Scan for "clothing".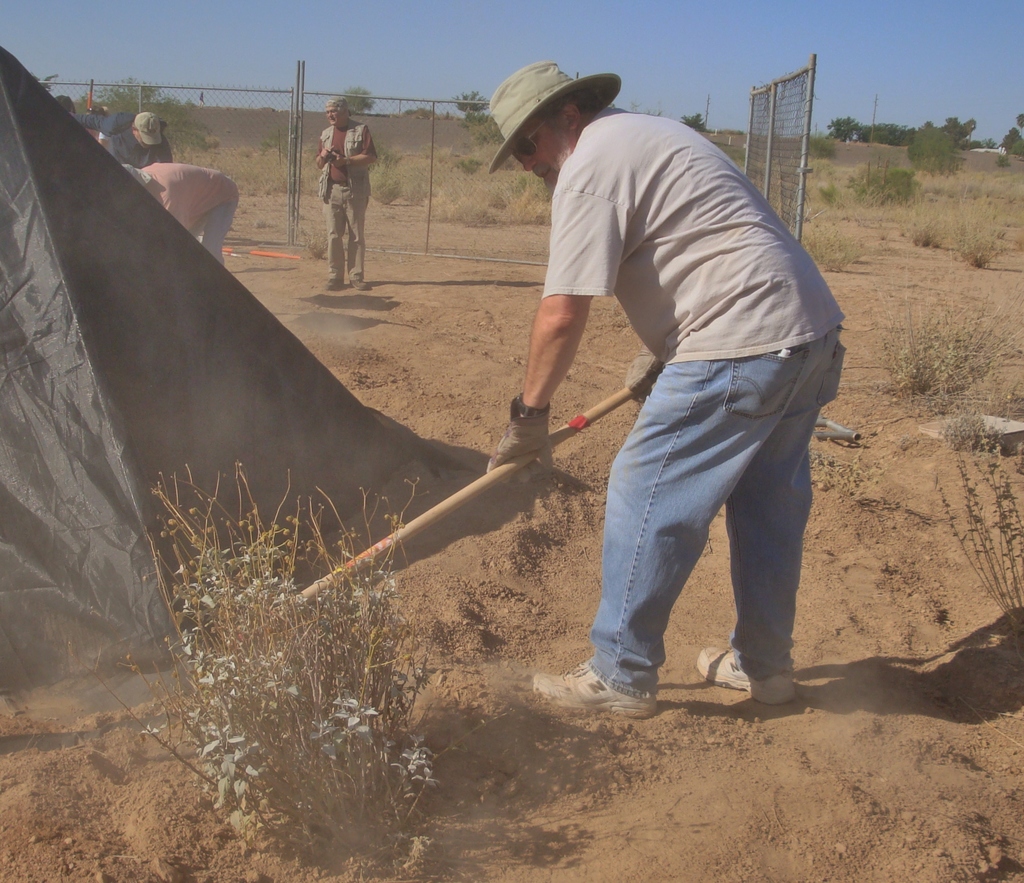
Scan result: locate(136, 158, 239, 264).
